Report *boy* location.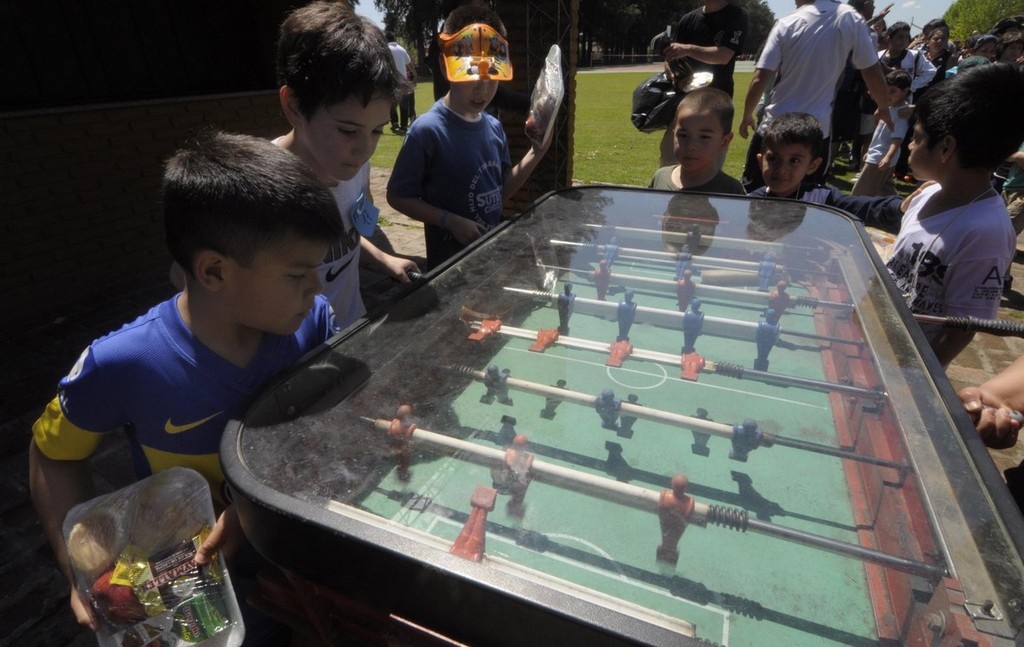
Report: Rect(891, 63, 1013, 382).
